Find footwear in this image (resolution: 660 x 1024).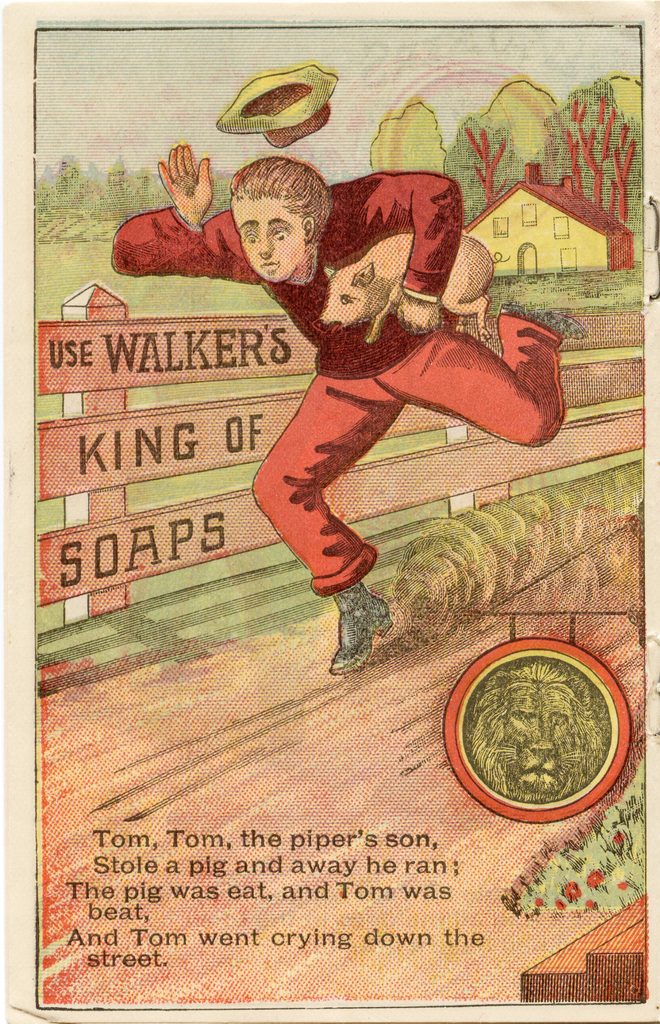
bbox=(332, 591, 398, 674).
